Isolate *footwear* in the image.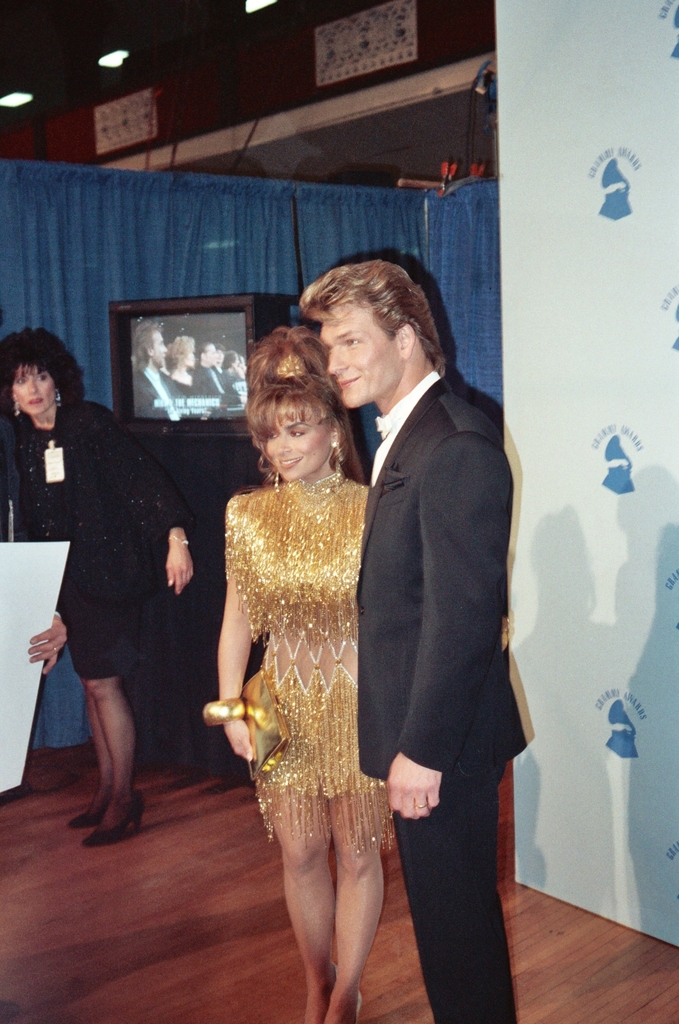
Isolated region: 81,788,145,847.
